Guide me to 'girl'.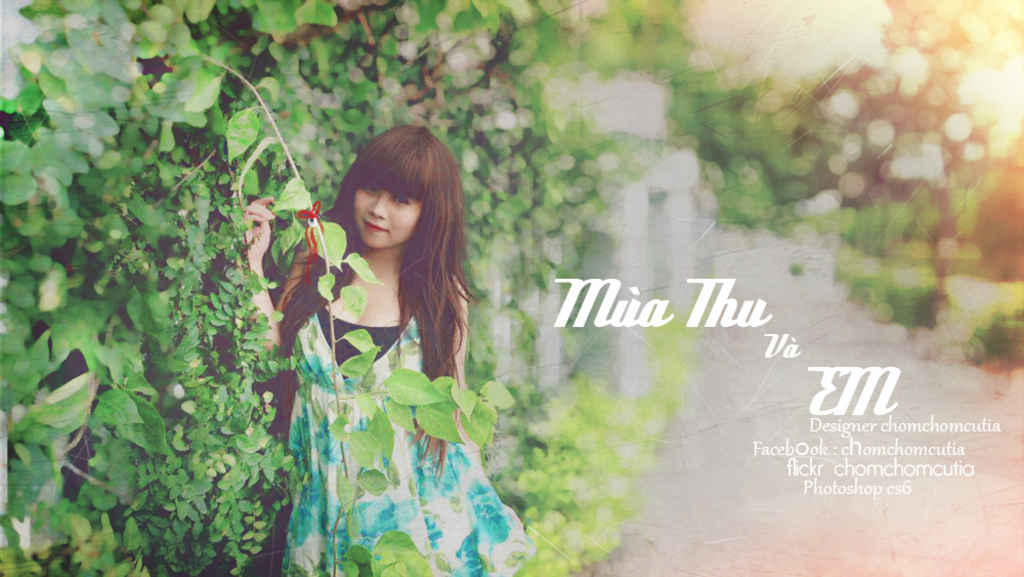
Guidance: bbox(236, 126, 531, 576).
